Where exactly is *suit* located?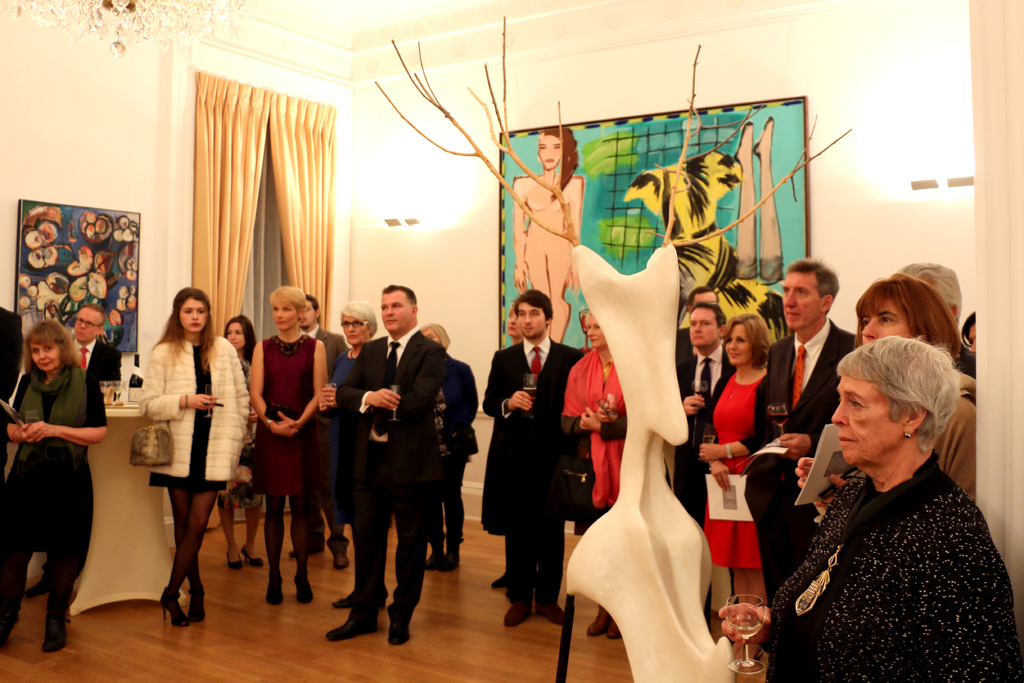
Its bounding box is (73,337,122,401).
